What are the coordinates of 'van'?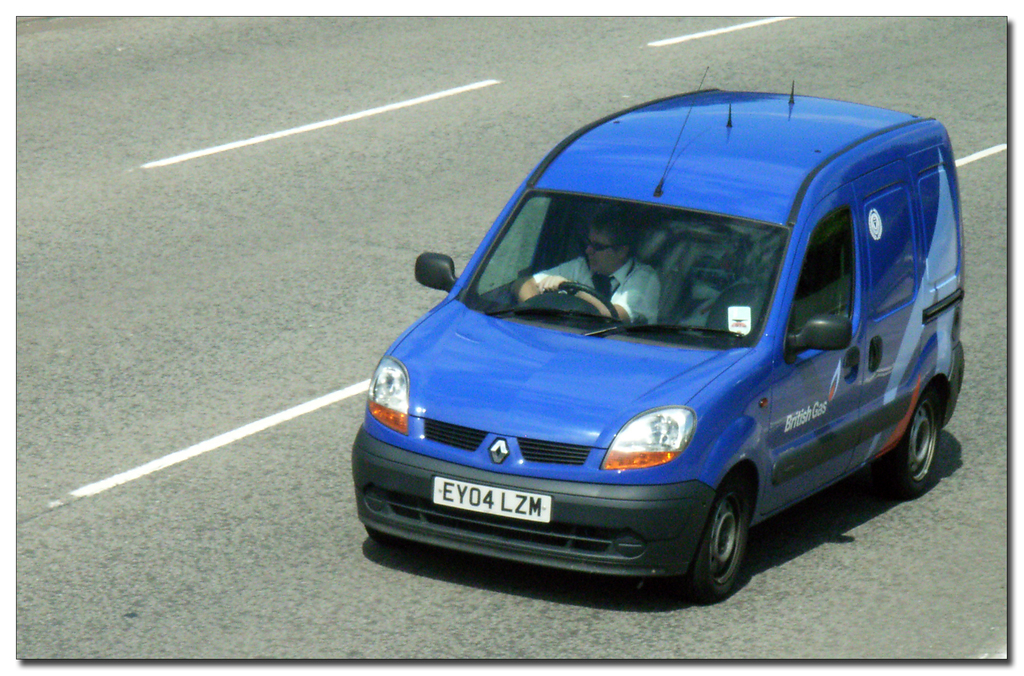
<box>353,70,970,600</box>.
